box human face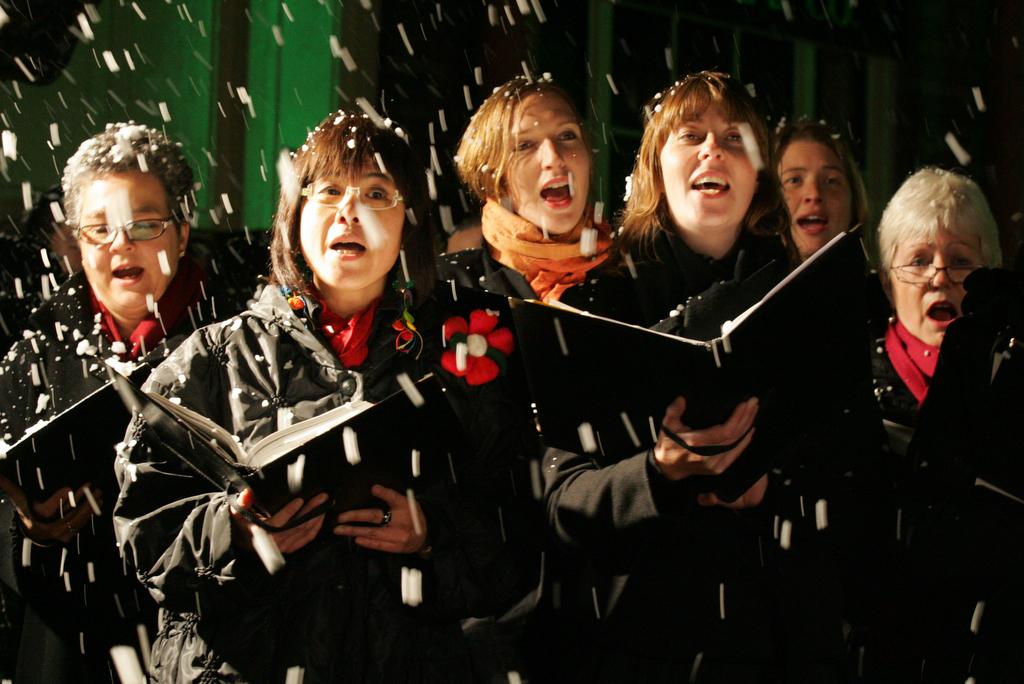
bbox(64, 168, 185, 322)
